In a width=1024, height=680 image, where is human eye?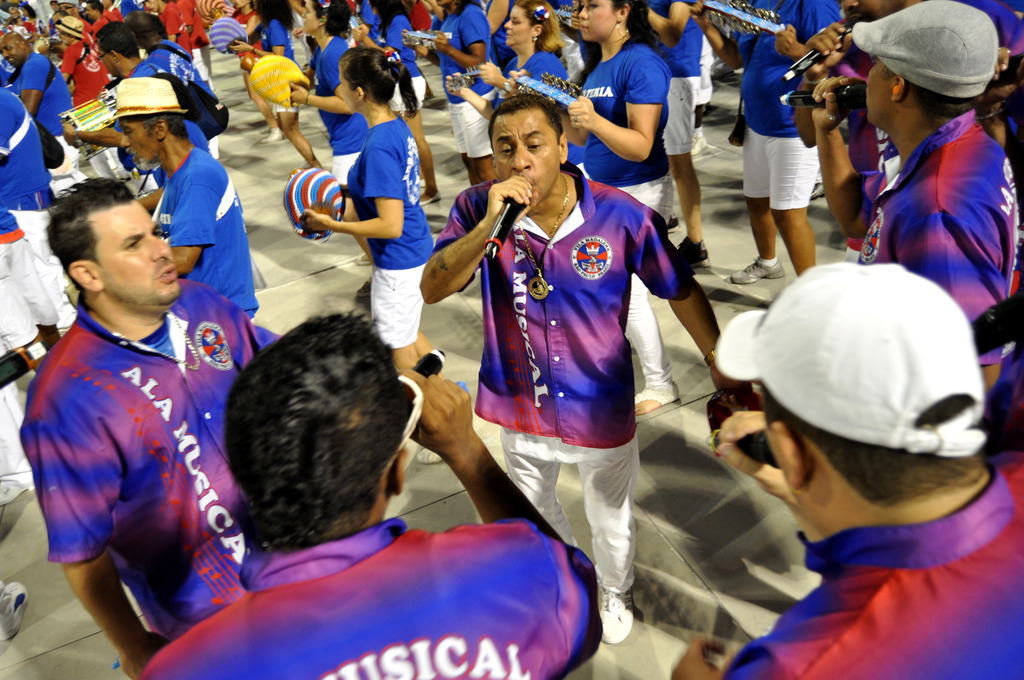
select_region(525, 143, 547, 152).
